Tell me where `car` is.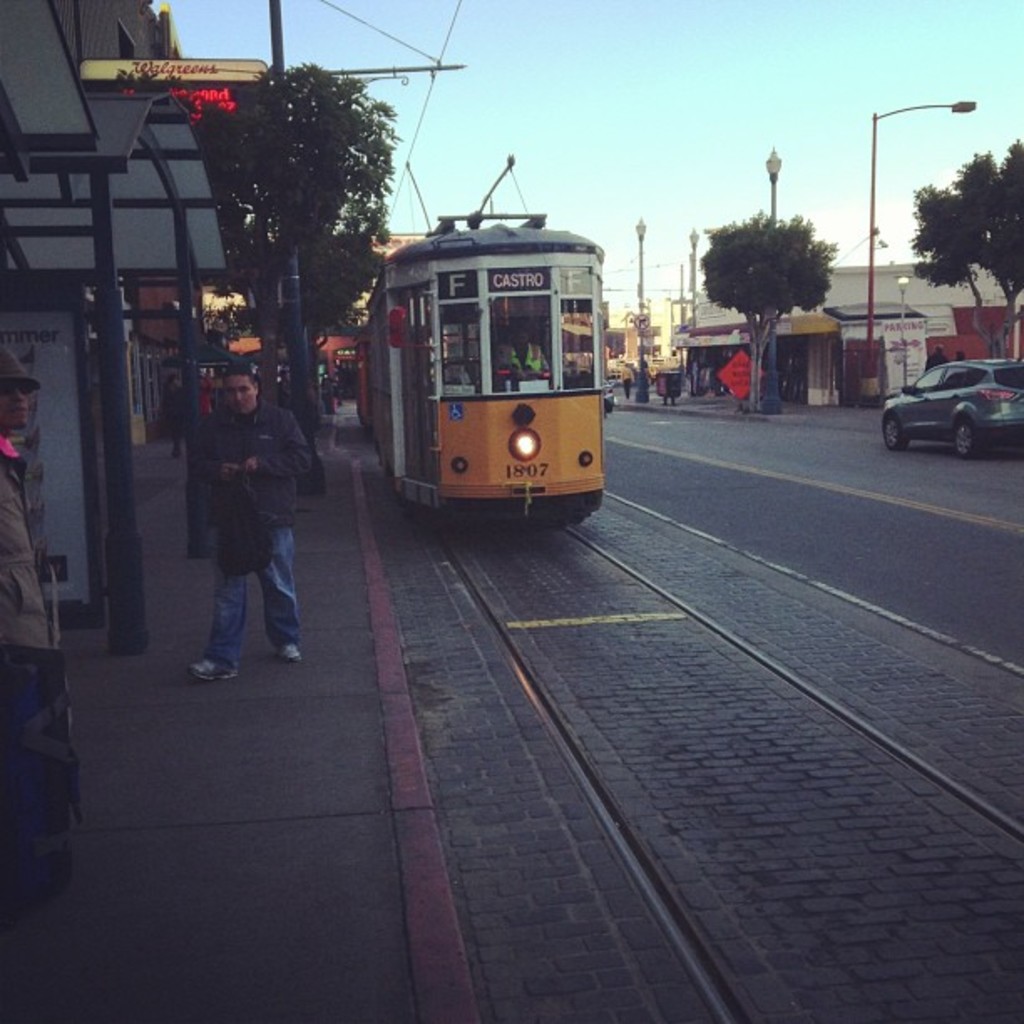
`car` is at BBox(880, 356, 1022, 462).
